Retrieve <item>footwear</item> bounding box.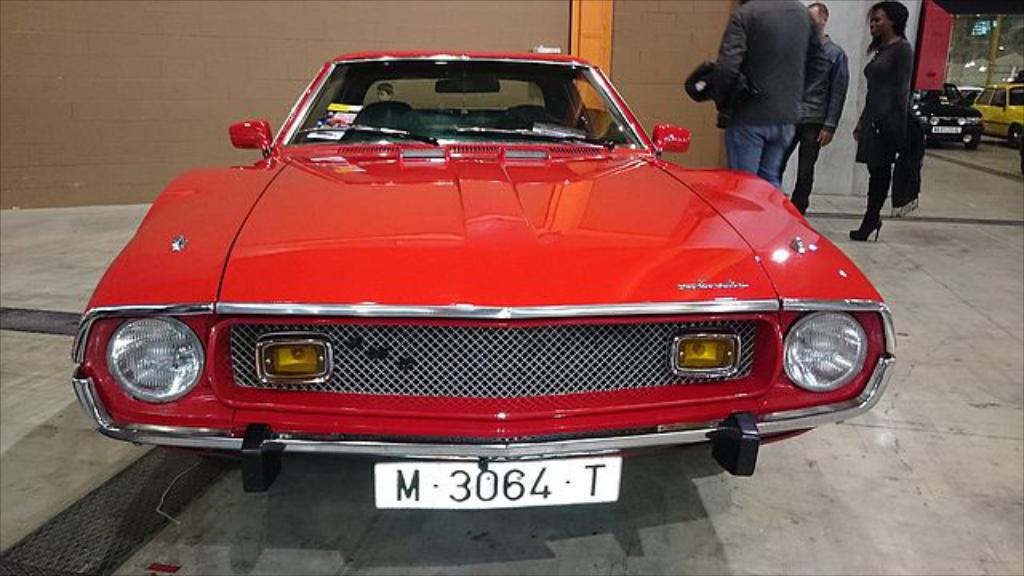
Bounding box: [x1=850, y1=203, x2=886, y2=246].
